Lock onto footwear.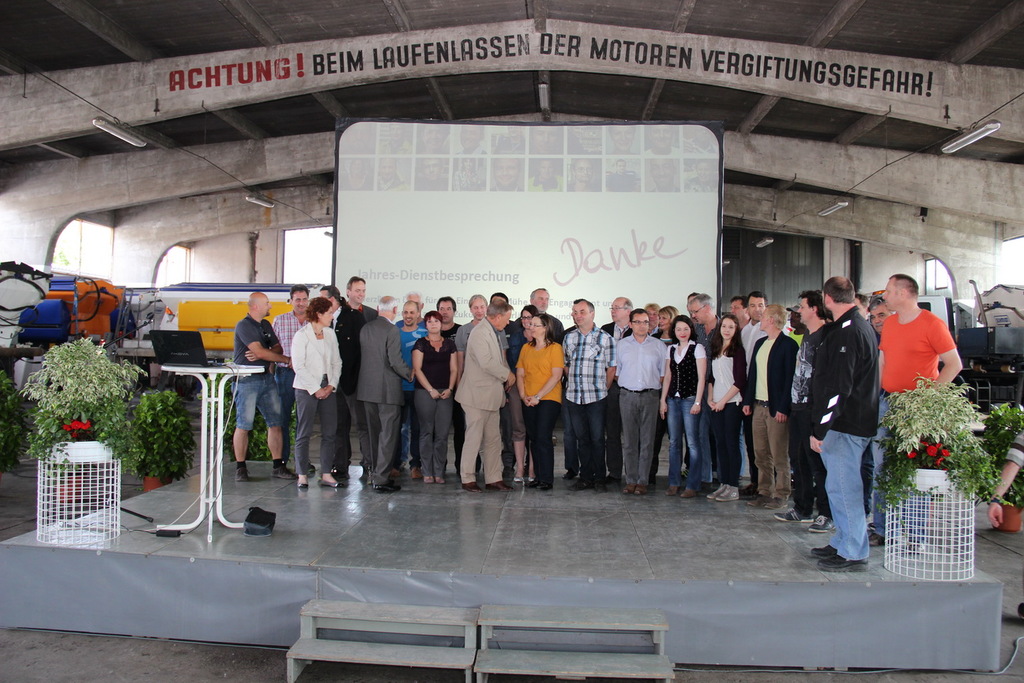
Locked: rect(373, 485, 402, 492).
